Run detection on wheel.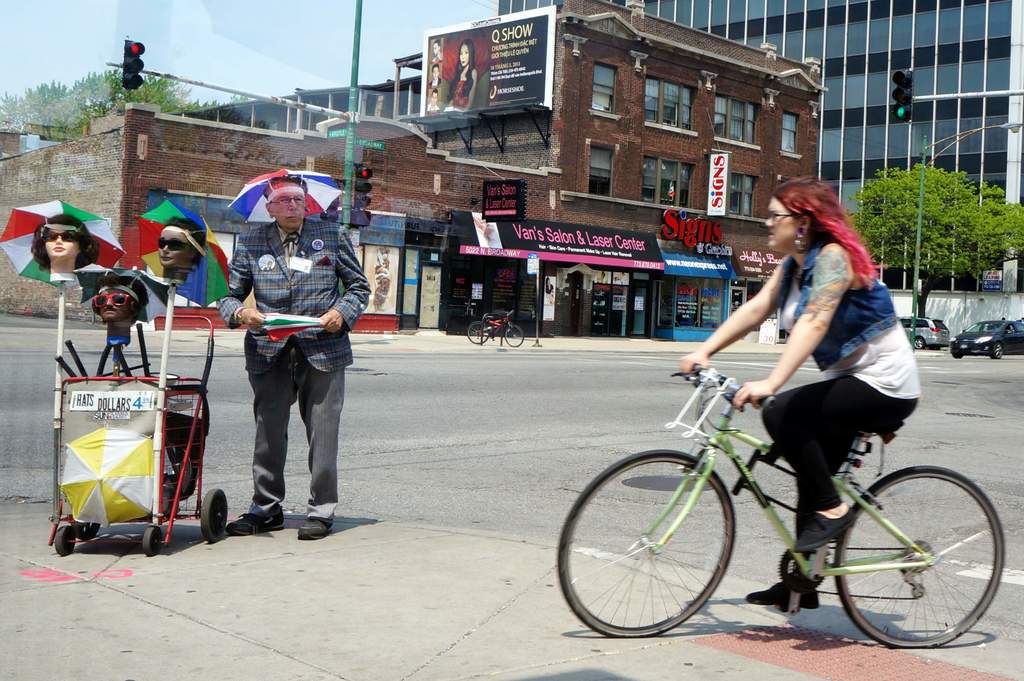
Result: (x1=78, y1=522, x2=102, y2=538).
